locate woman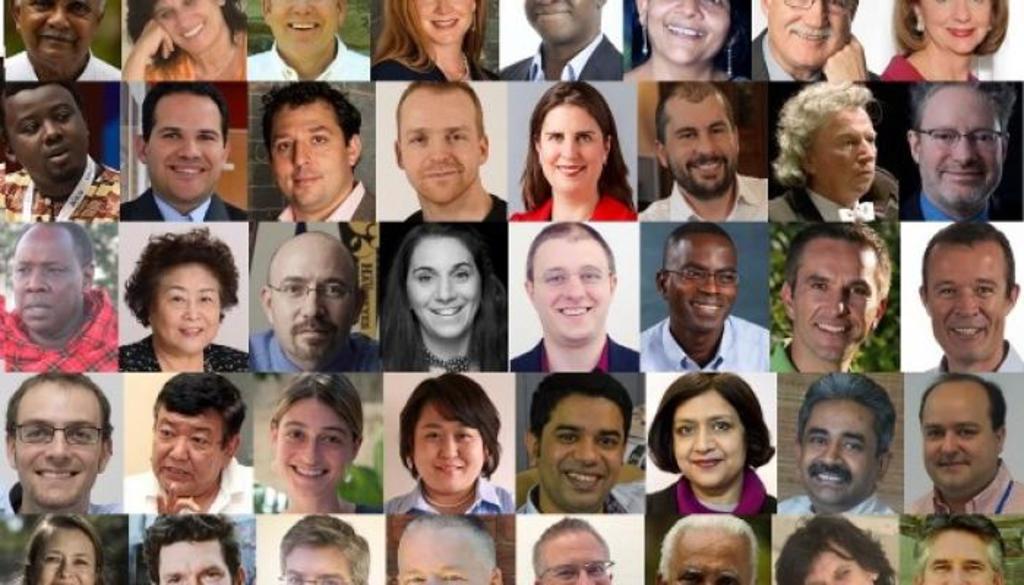
(x1=872, y1=0, x2=1012, y2=79)
